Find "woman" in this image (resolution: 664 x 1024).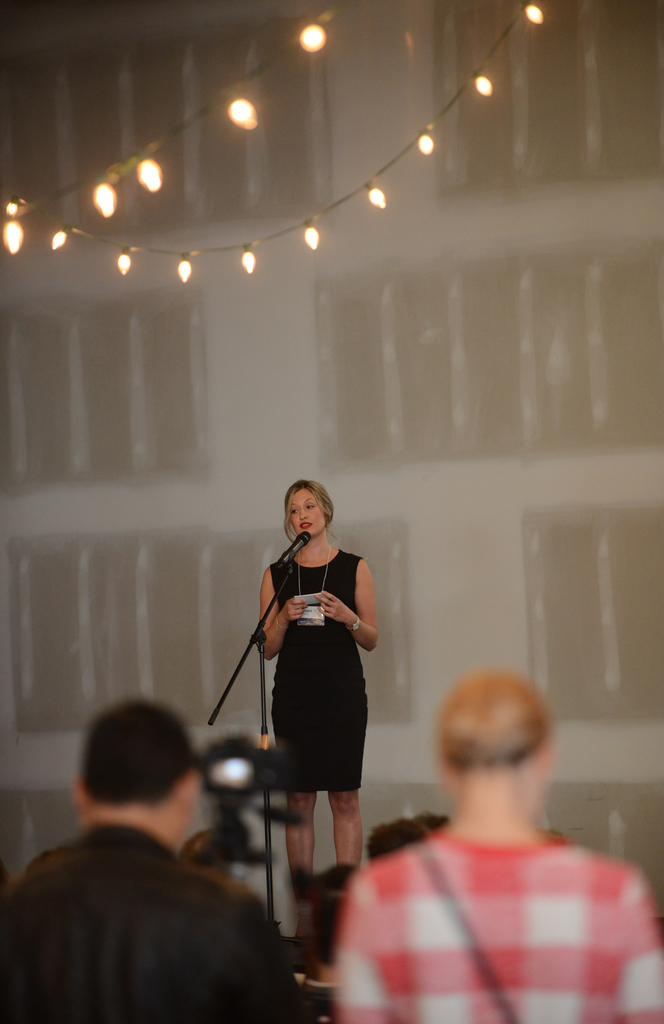
223/479/385/907.
